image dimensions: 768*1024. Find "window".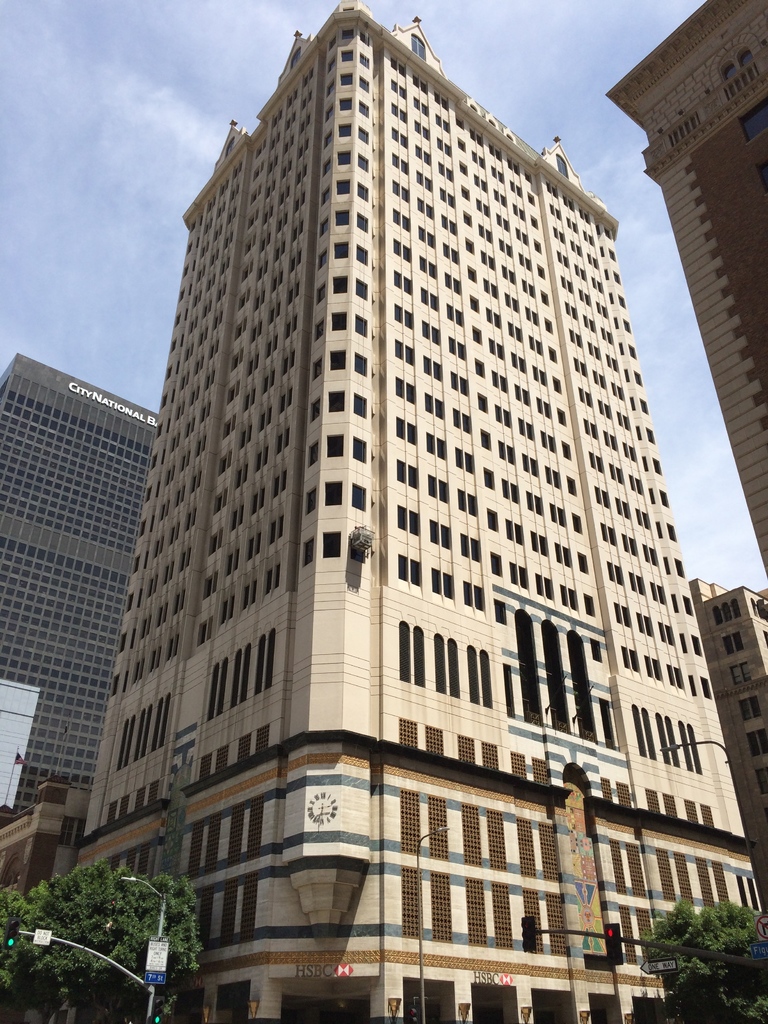
box(425, 395, 442, 418).
